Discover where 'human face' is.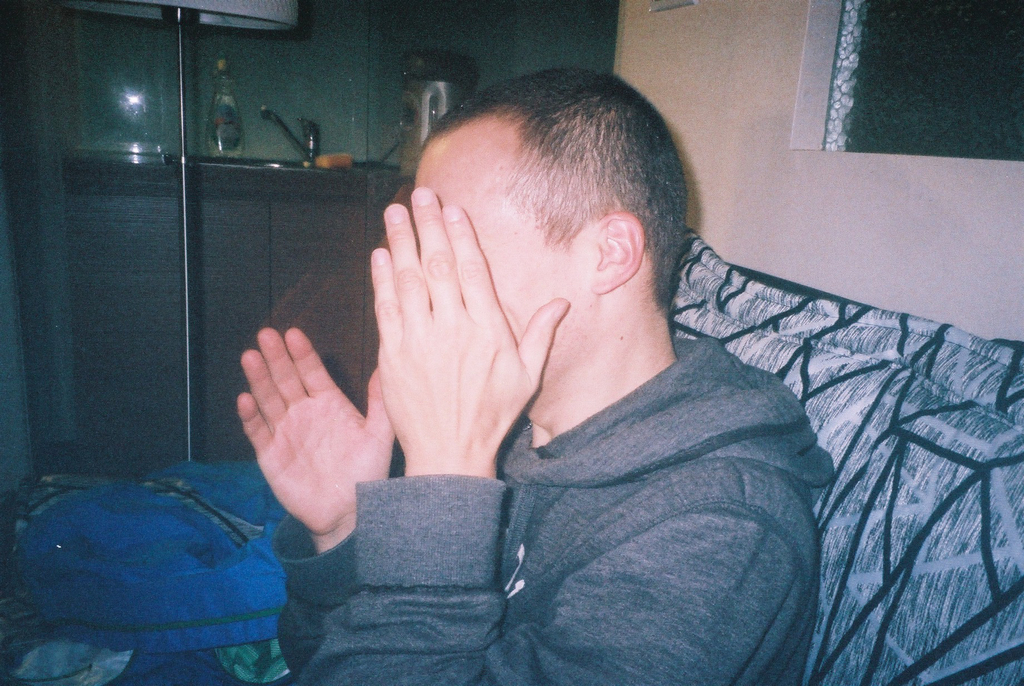
Discovered at 383 143 606 421.
